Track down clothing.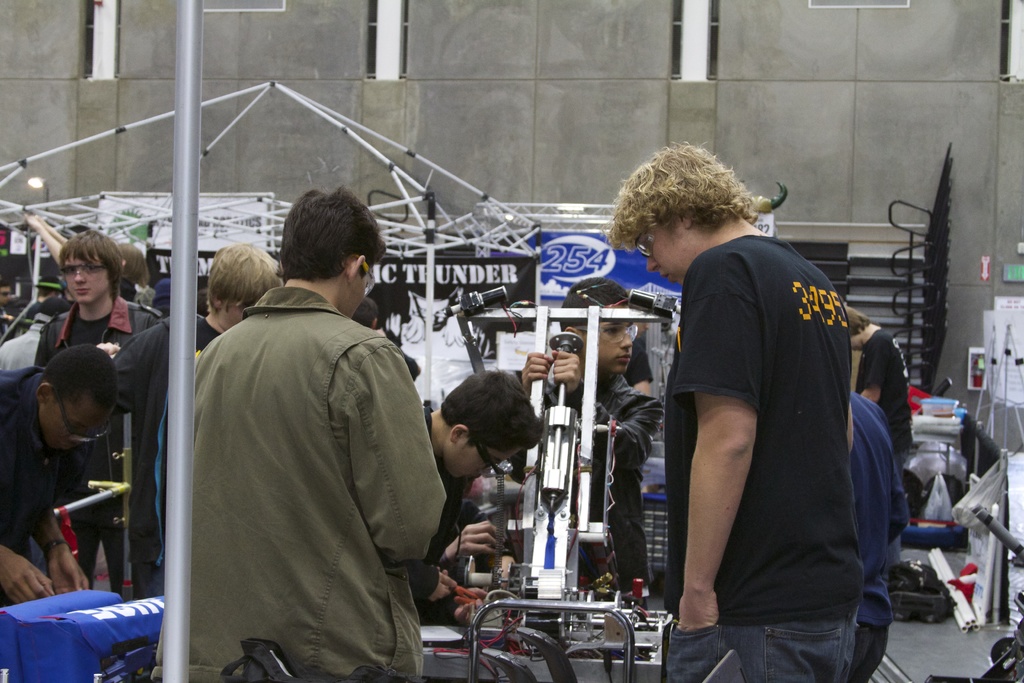
Tracked to [37,294,158,356].
